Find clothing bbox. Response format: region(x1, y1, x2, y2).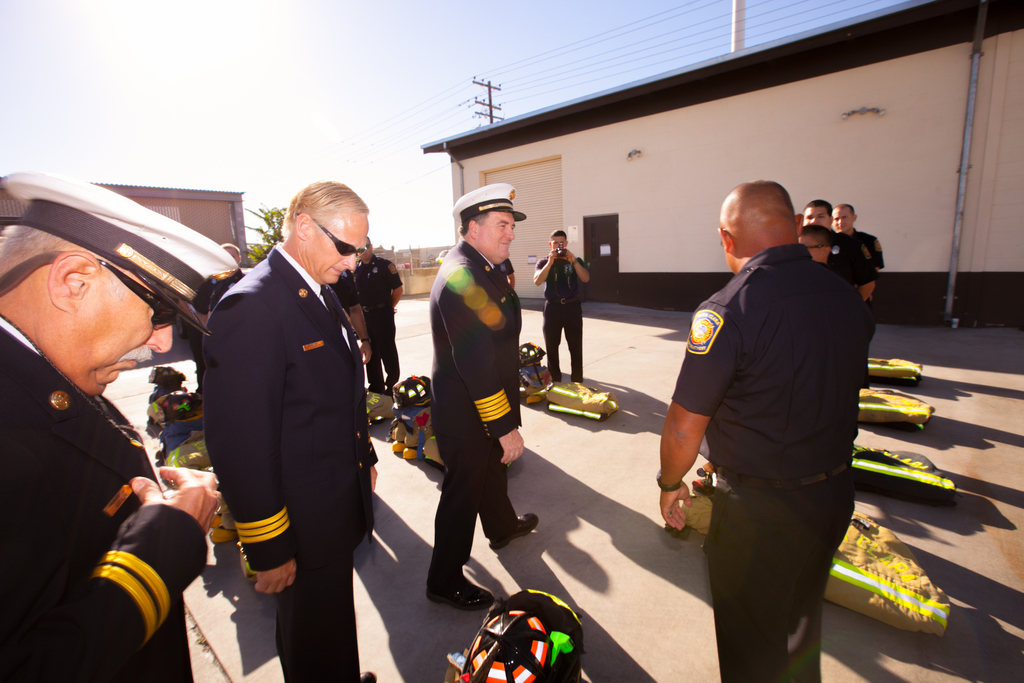
region(215, 267, 245, 304).
